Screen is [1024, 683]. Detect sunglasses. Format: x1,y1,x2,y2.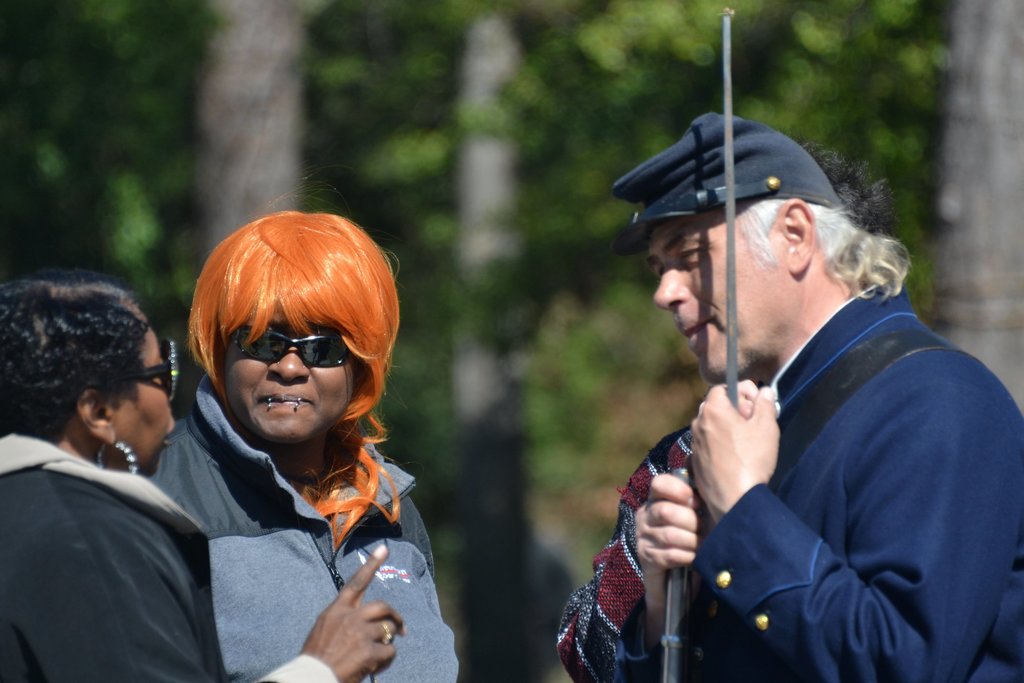
237,318,348,370.
